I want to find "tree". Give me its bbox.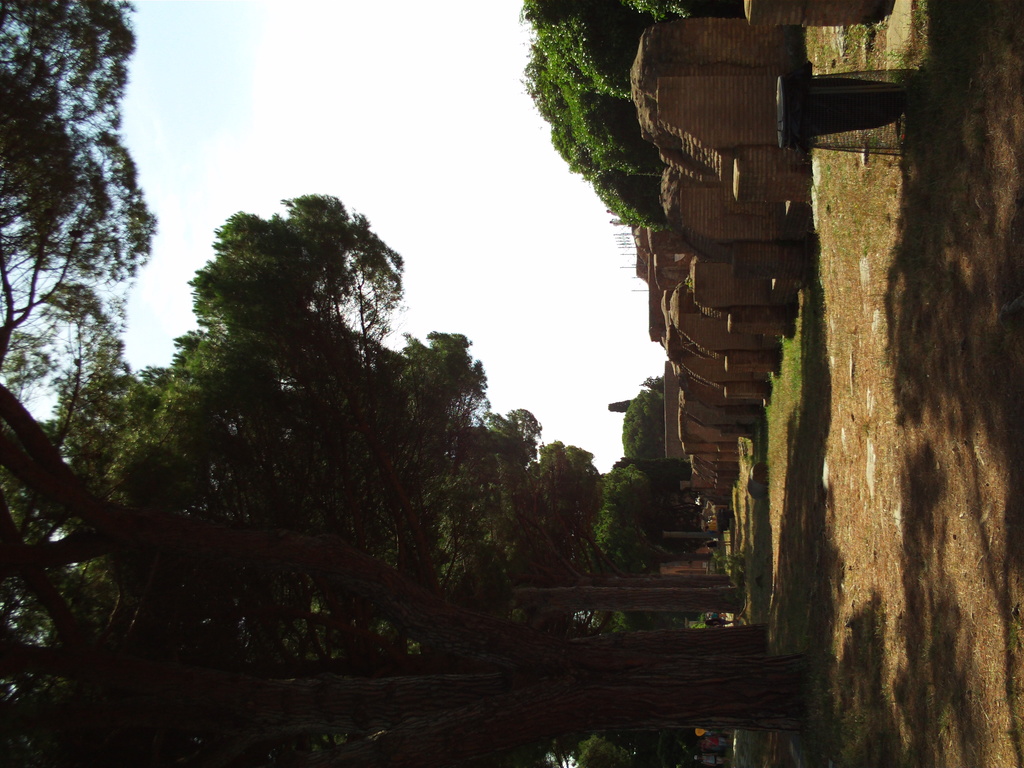
[606, 452, 696, 481].
